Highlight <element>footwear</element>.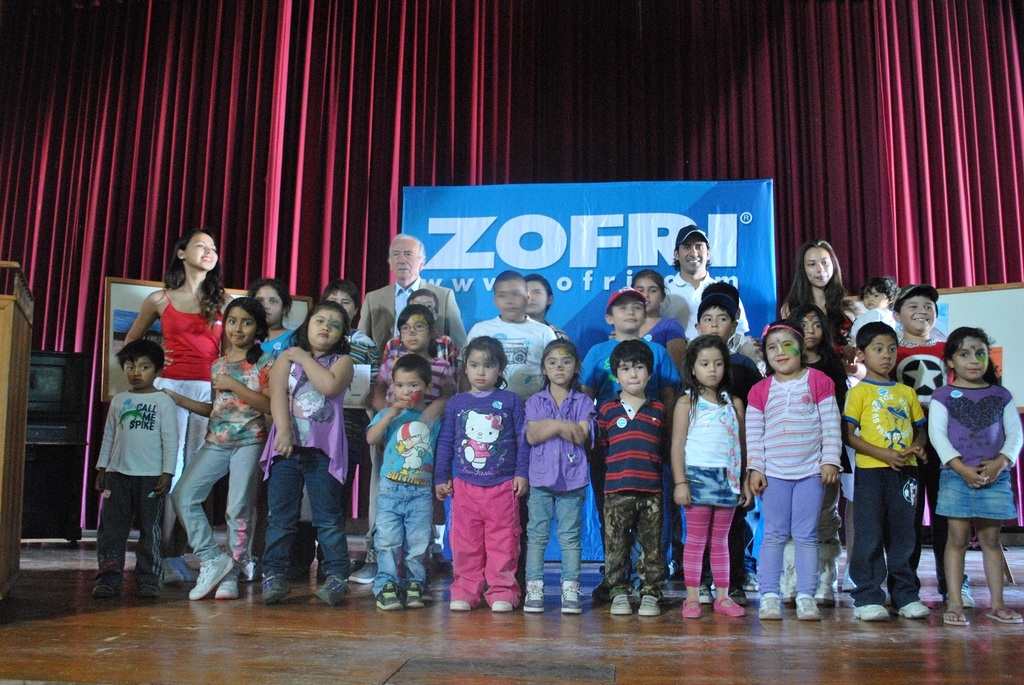
Highlighted region: (x1=636, y1=596, x2=659, y2=618).
